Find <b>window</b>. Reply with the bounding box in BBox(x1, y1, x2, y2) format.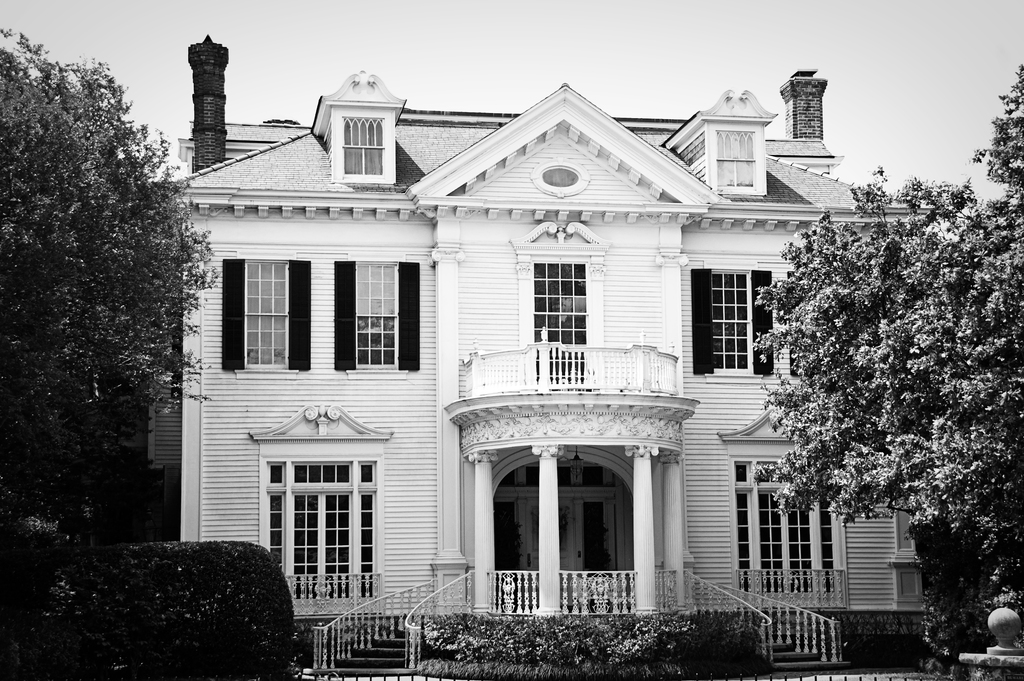
BBox(716, 133, 756, 187).
